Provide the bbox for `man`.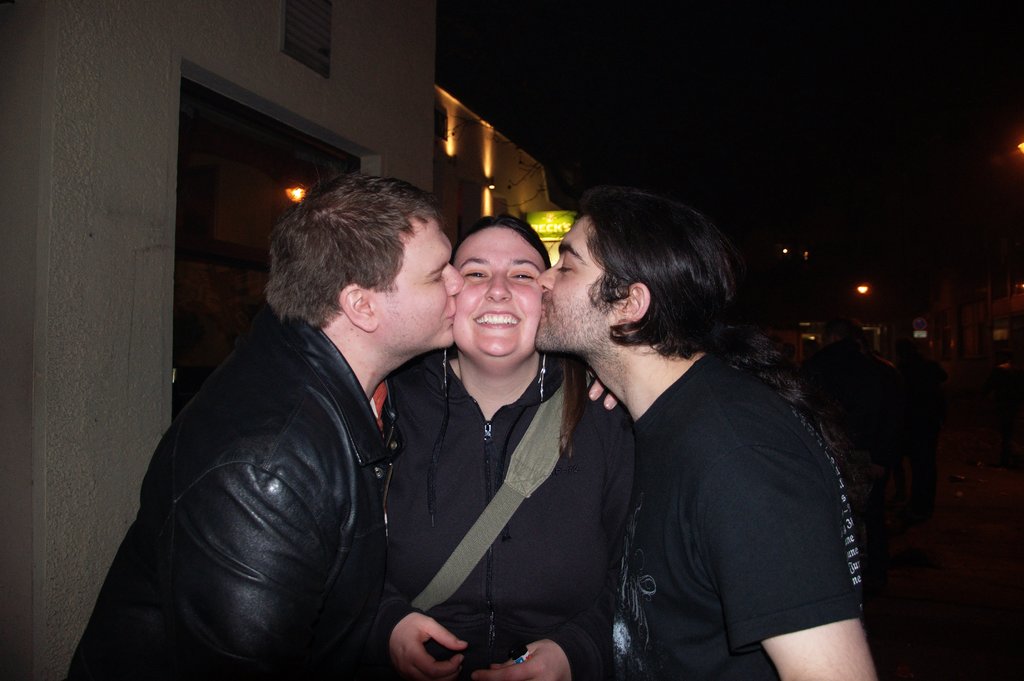
box=[96, 160, 502, 680].
